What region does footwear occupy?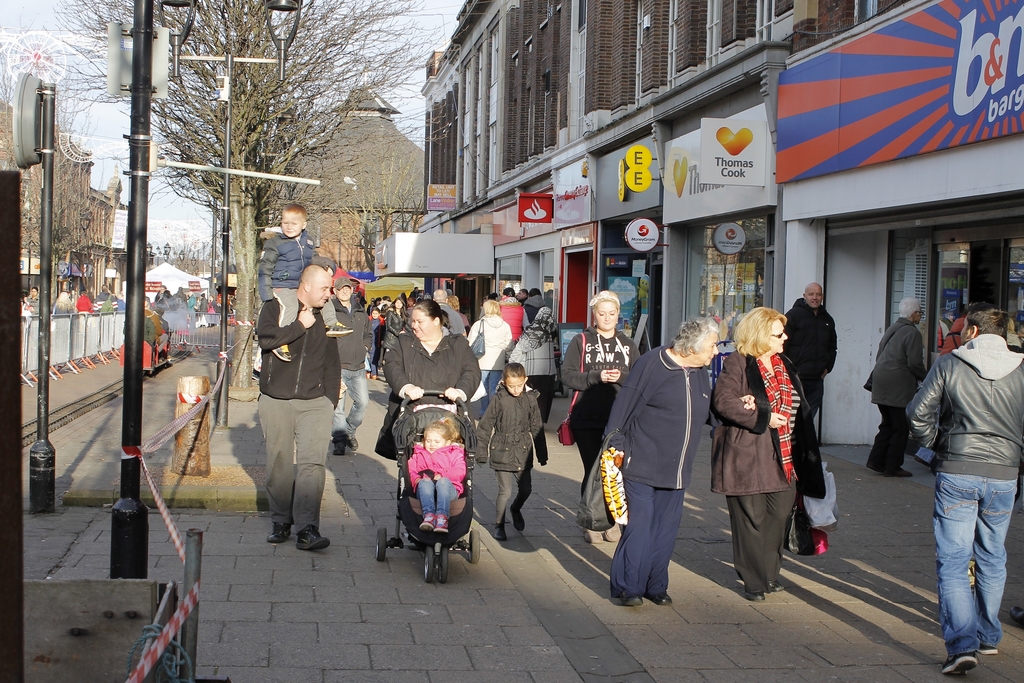
(left=509, top=507, right=522, bottom=531).
